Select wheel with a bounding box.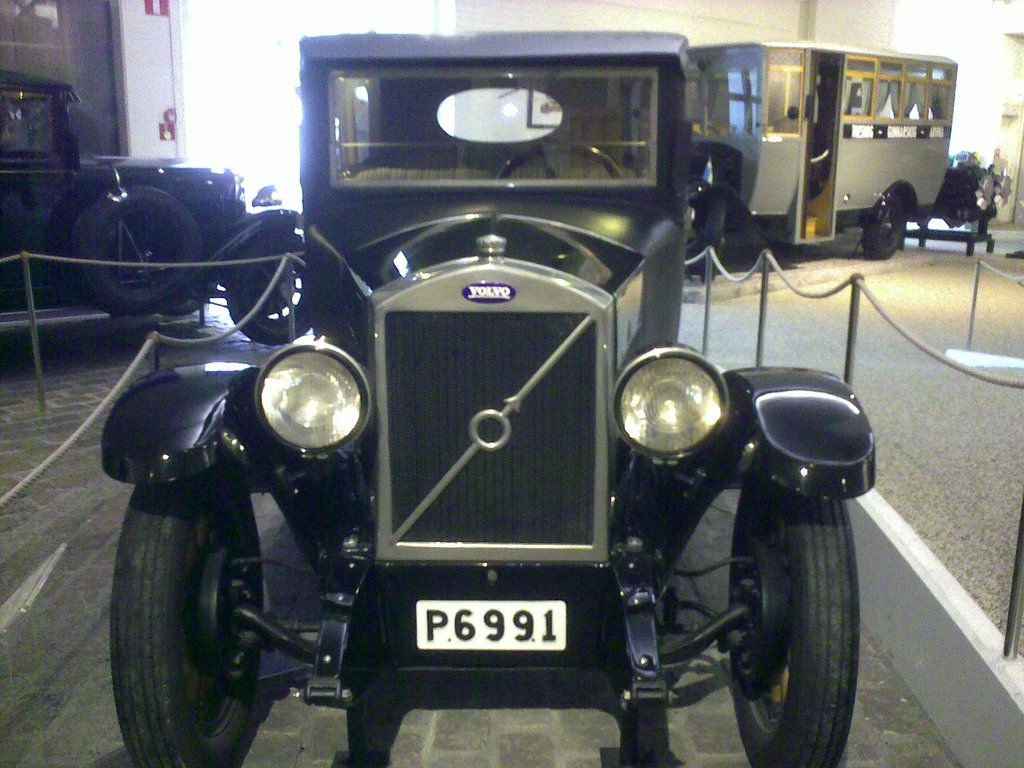
[229, 227, 321, 349].
